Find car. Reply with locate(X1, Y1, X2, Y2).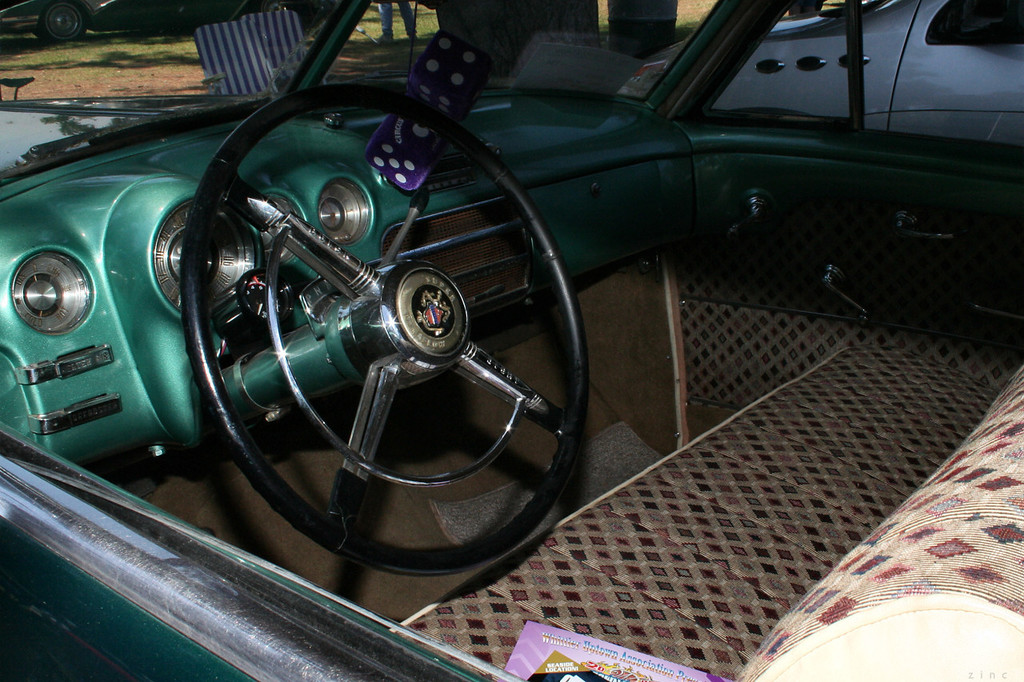
locate(620, 0, 1023, 146).
